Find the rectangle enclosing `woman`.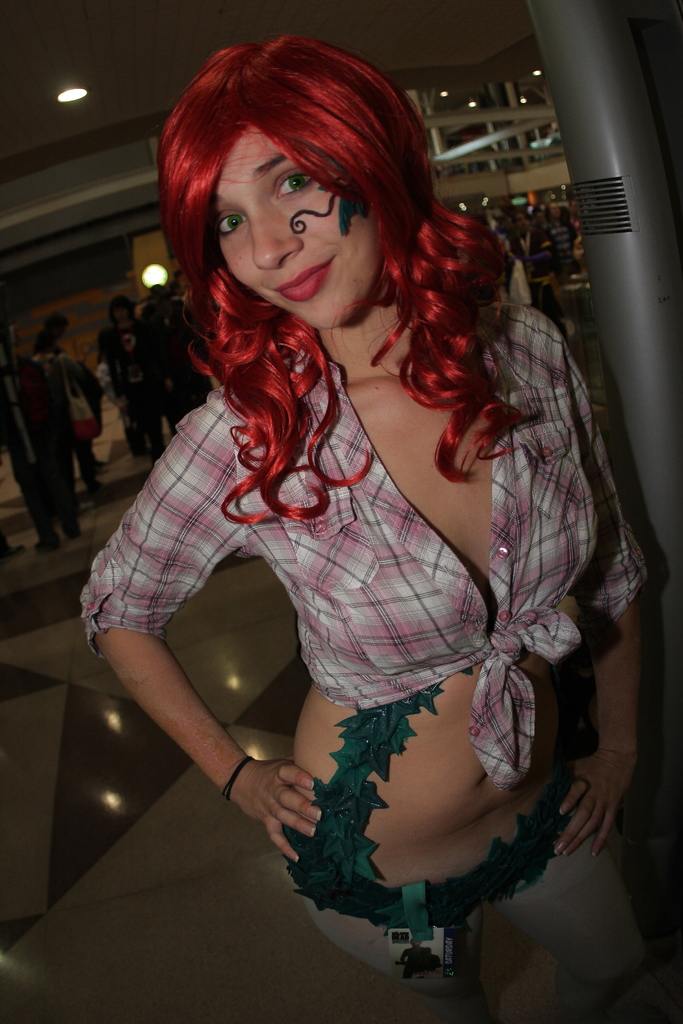
132/40/682/1023.
